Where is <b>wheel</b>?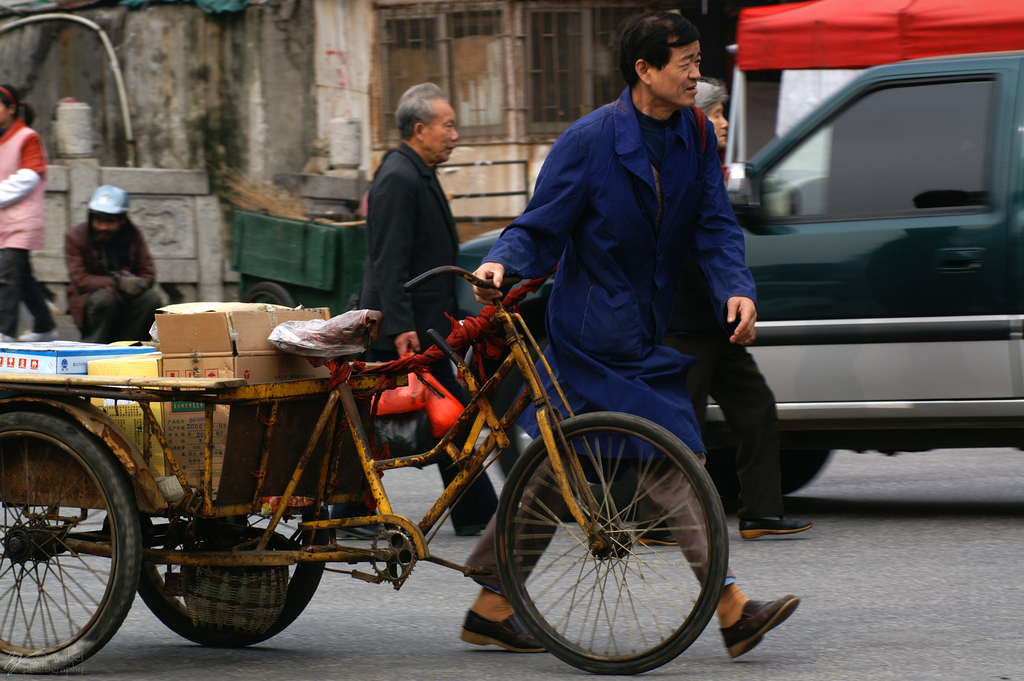
135/504/324/649.
